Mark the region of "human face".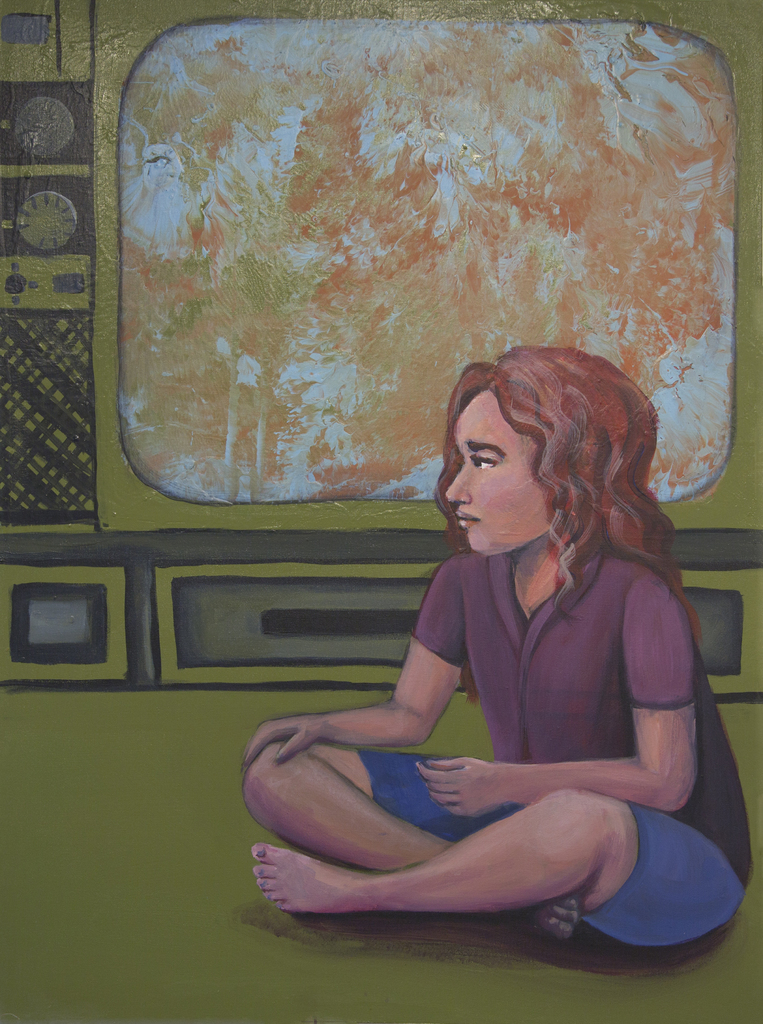
Region: box=[438, 388, 552, 554].
